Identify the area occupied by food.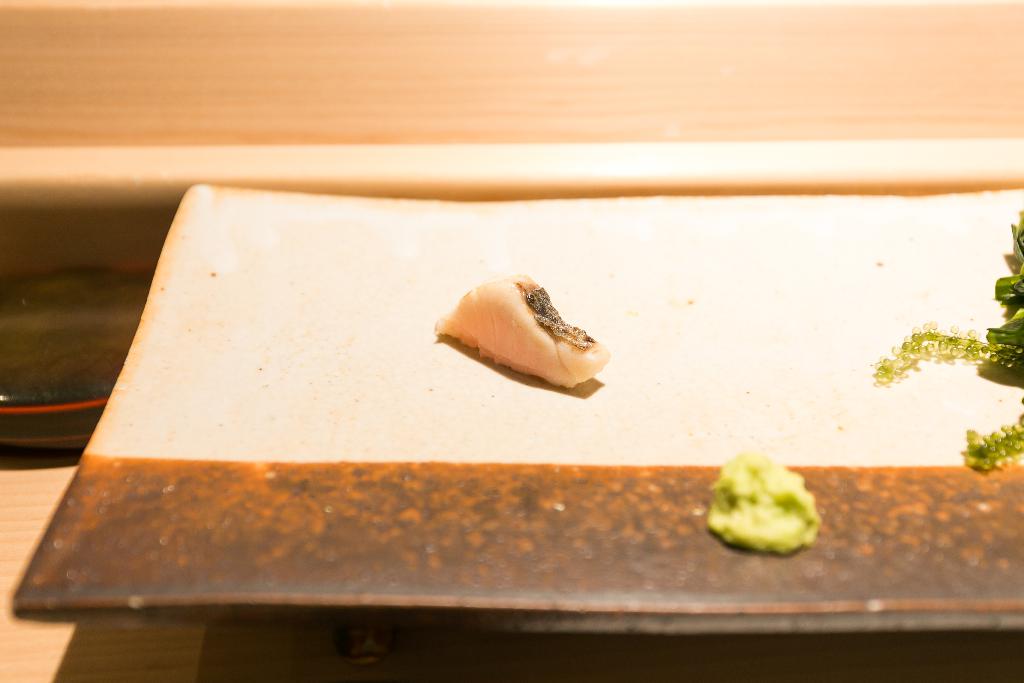
Area: (x1=438, y1=275, x2=607, y2=389).
